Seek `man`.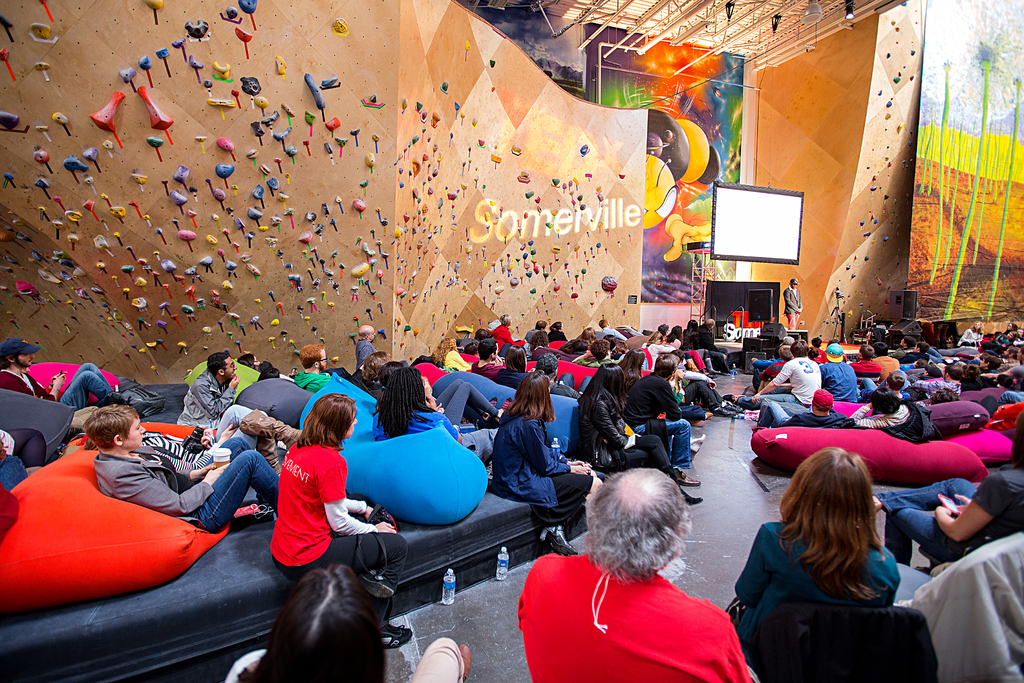
region(286, 340, 342, 391).
